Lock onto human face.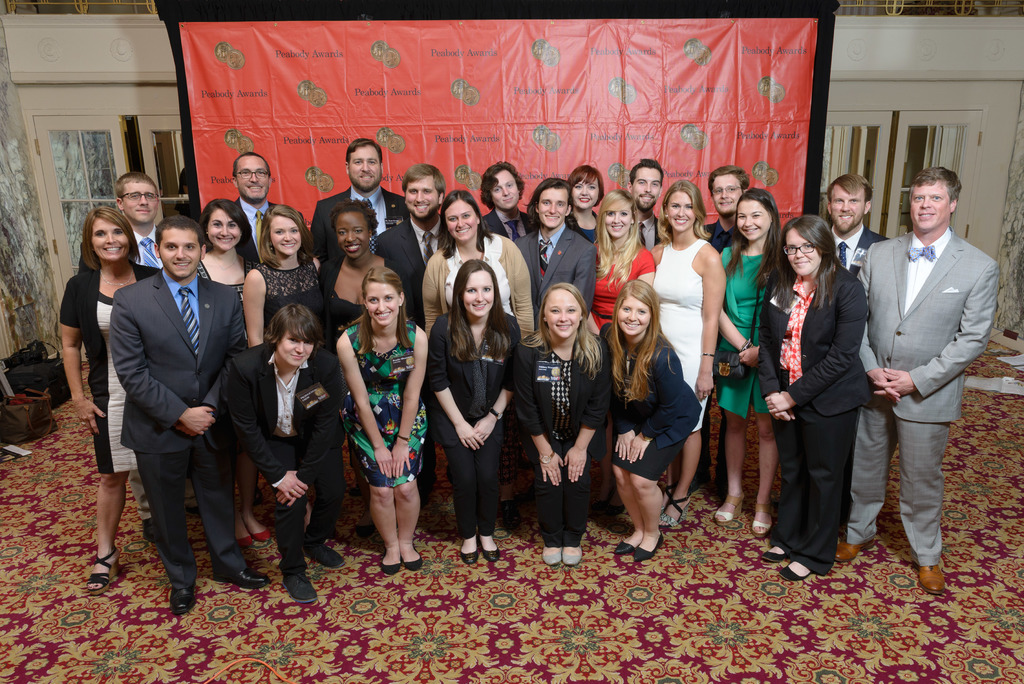
Locked: 618 295 650 334.
